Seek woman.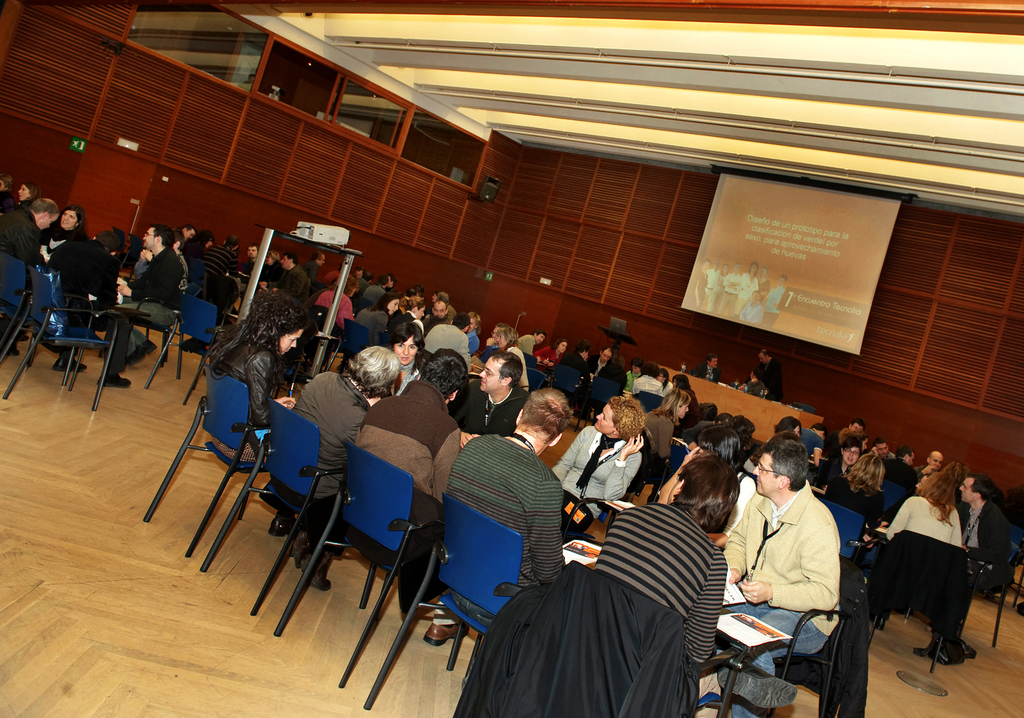
left=776, top=416, right=804, bottom=444.
